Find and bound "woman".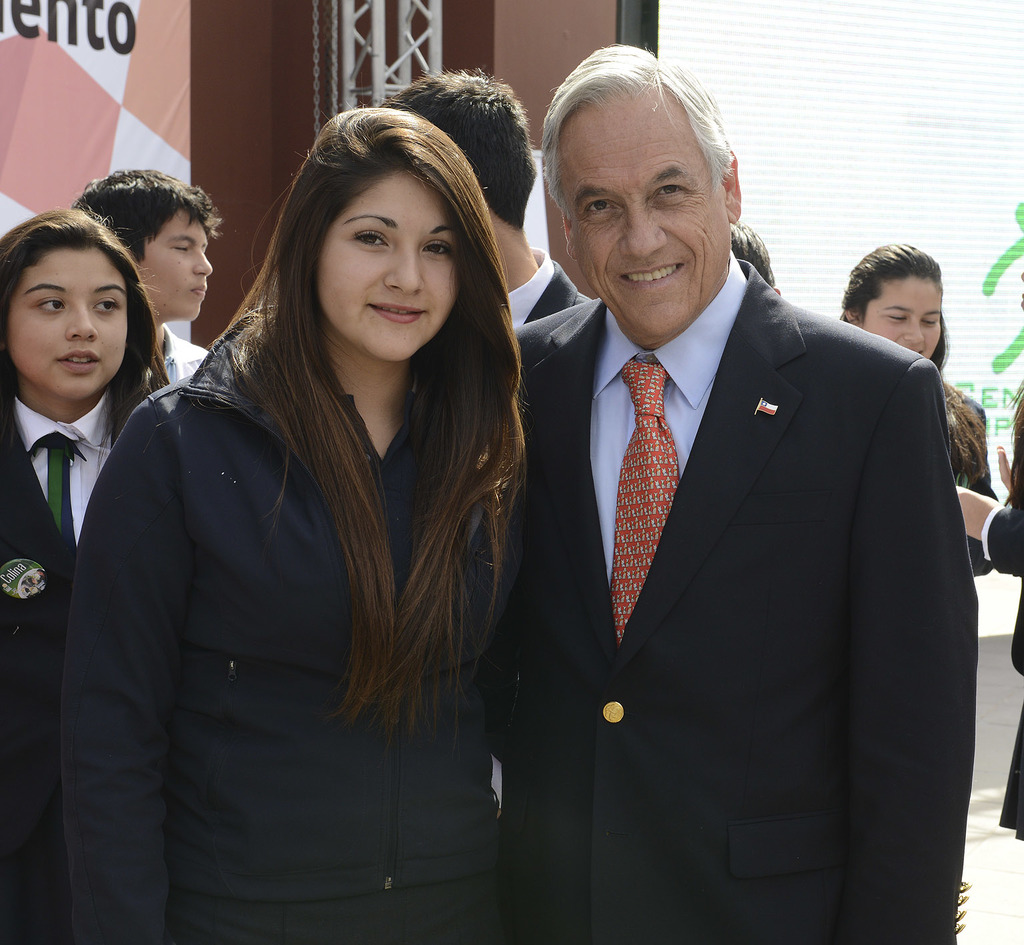
Bound: crop(63, 93, 540, 944).
